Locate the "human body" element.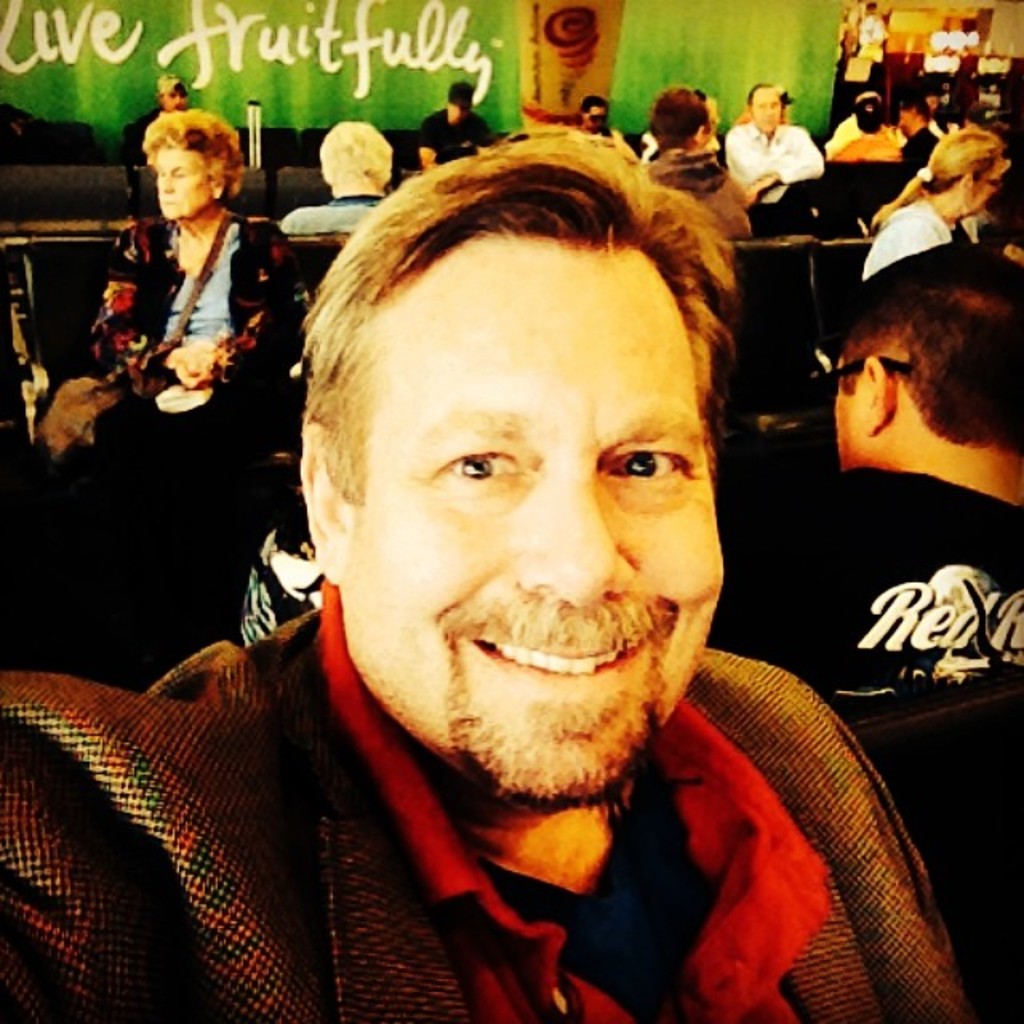
Element bbox: box(734, 242, 1022, 1022).
